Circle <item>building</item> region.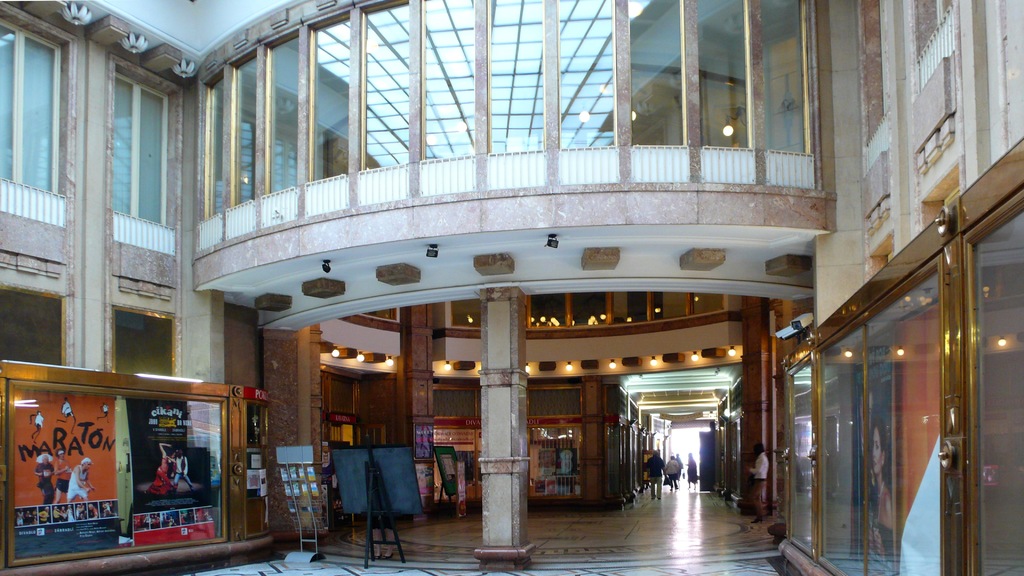
Region: select_region(0, 0, 1023, 575).
